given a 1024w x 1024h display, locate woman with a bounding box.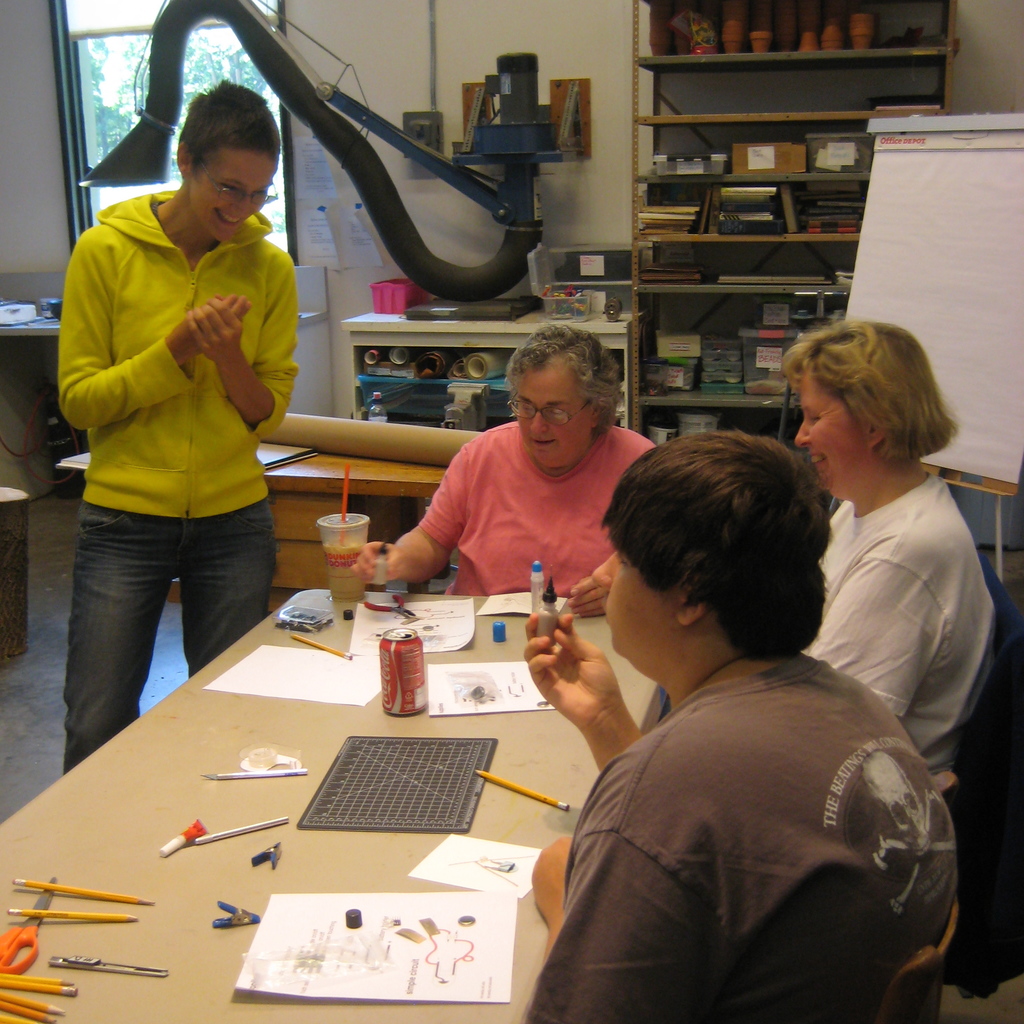
Located: region(45, 72, 304, 776).
